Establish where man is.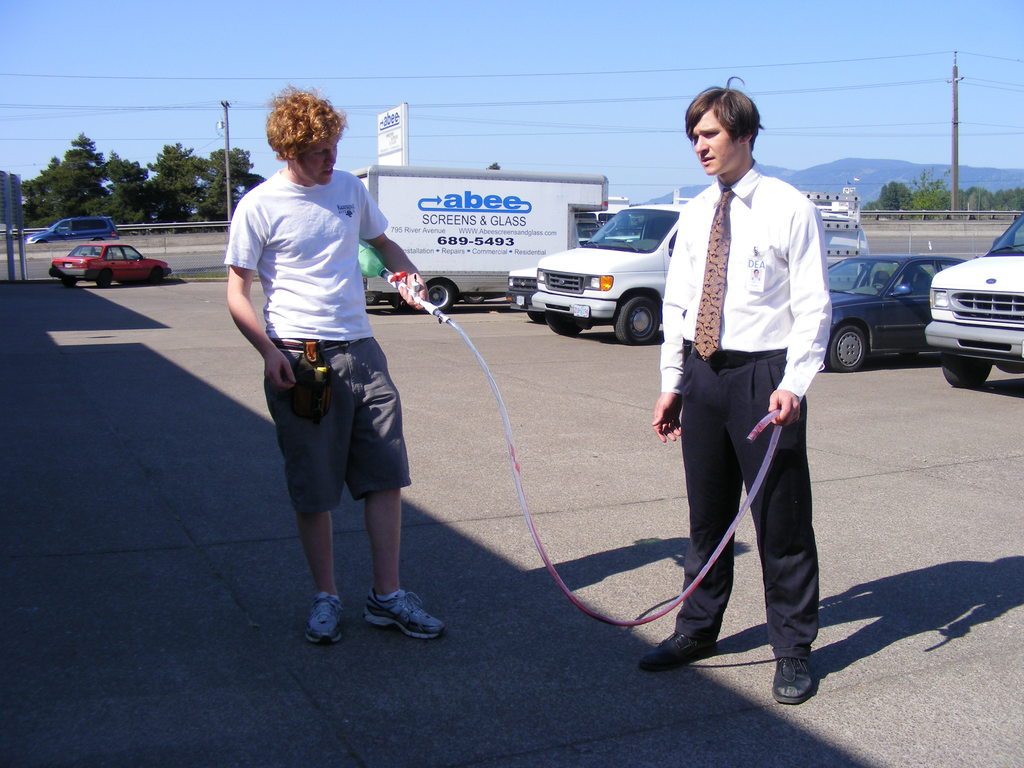
Established at [x1=652, y1=96, x2=840, y2=681].
